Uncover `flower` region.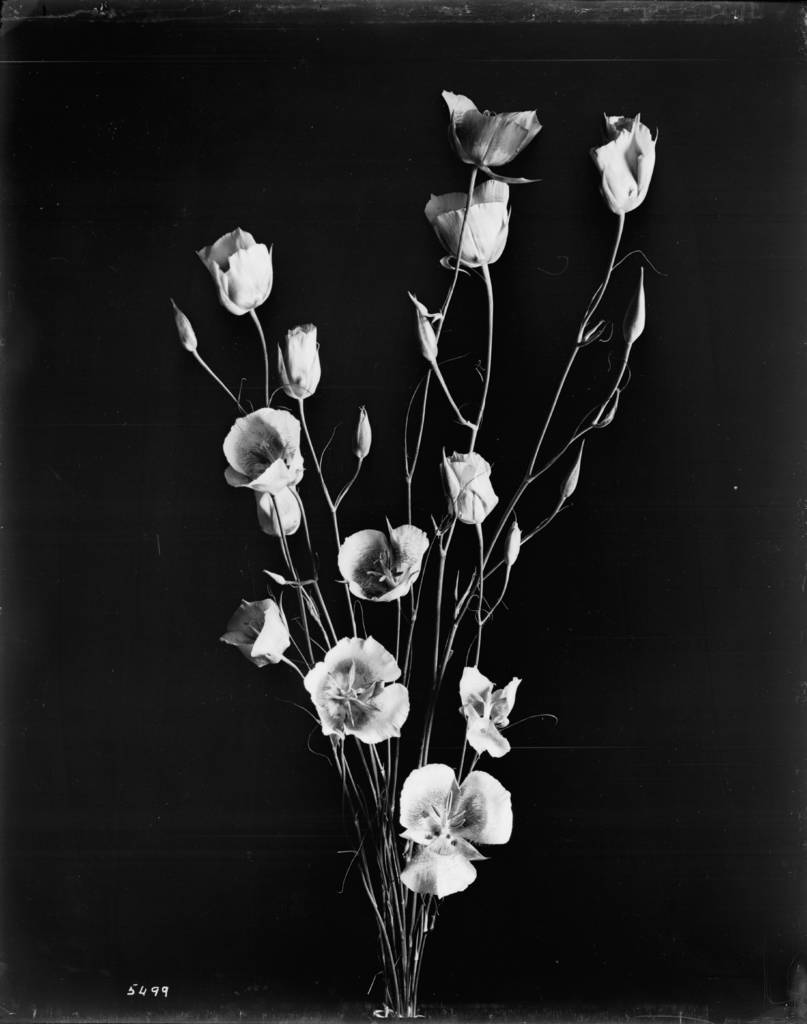
Uncovered: (x1=257, y1=488, x2=310, y2=543).
